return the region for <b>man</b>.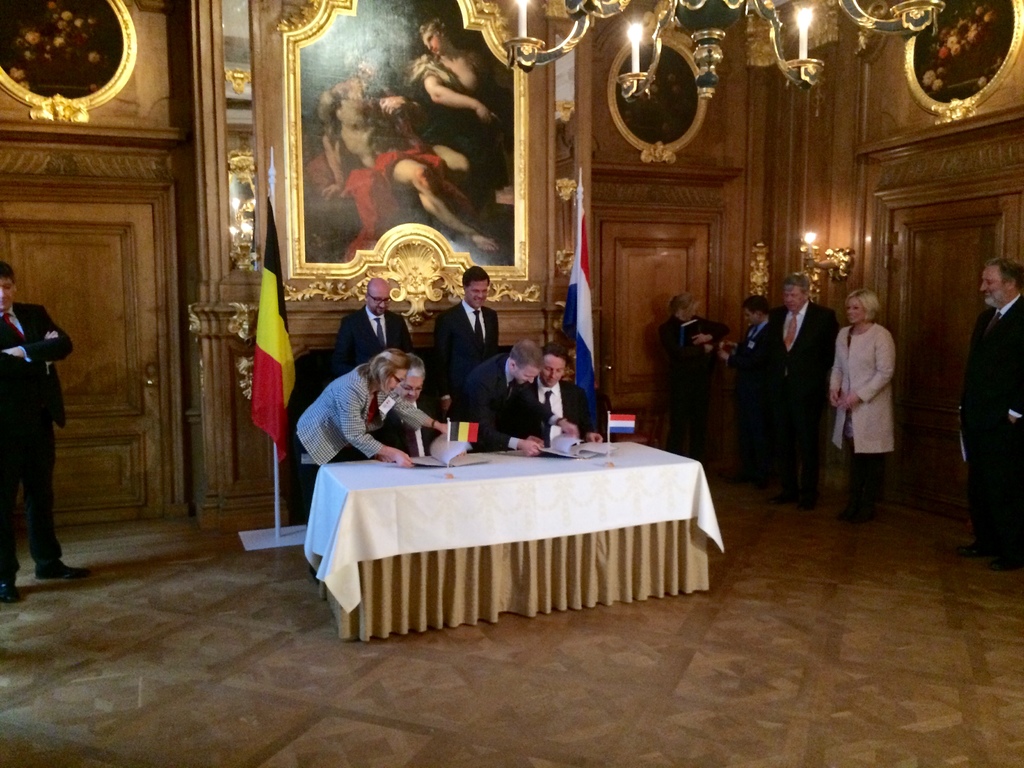
x1=374, y1=355, x2=436, y2=458.
